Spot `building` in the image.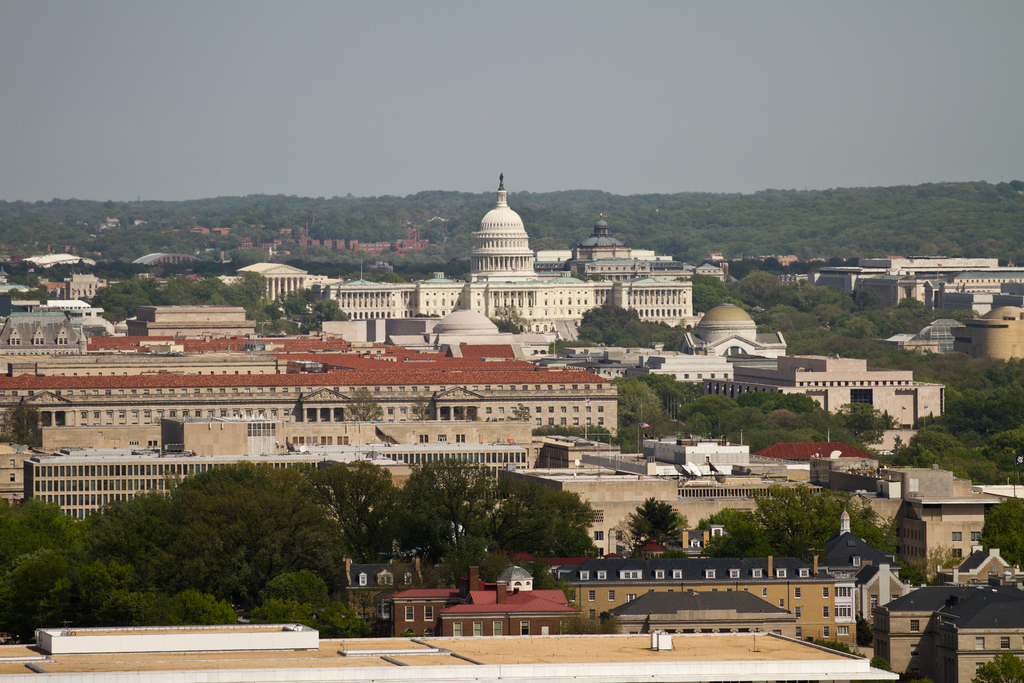
`building` found at left=0, top=339, right=621, bottom=448.
